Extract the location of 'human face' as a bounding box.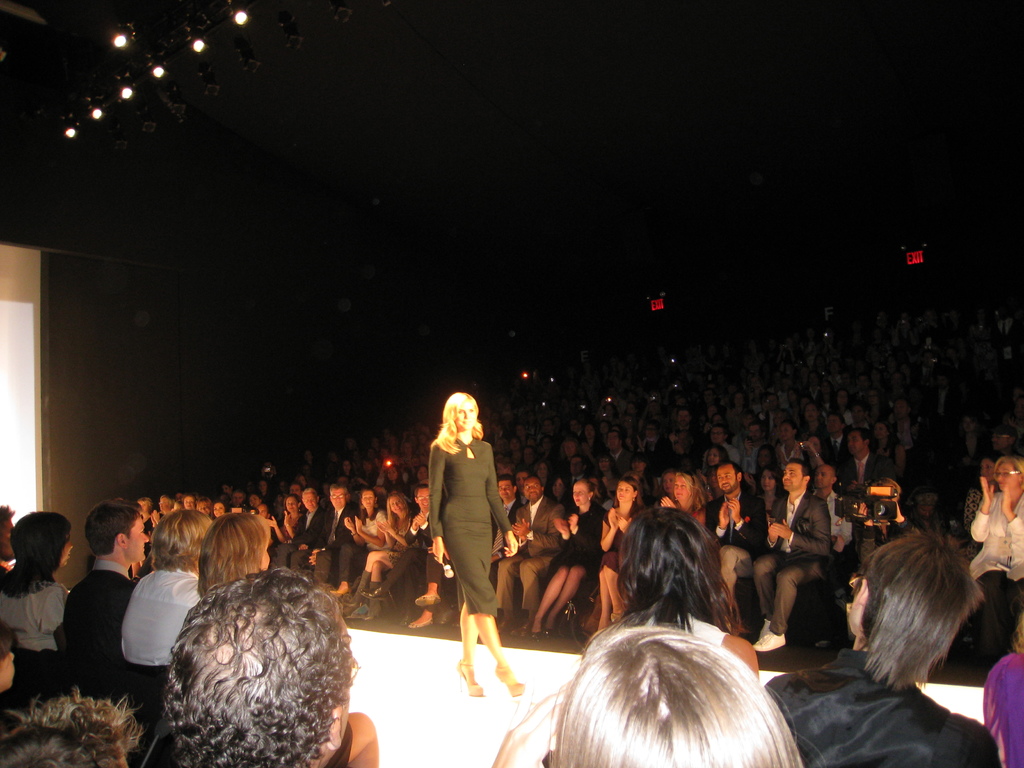
721 465 744 495.
